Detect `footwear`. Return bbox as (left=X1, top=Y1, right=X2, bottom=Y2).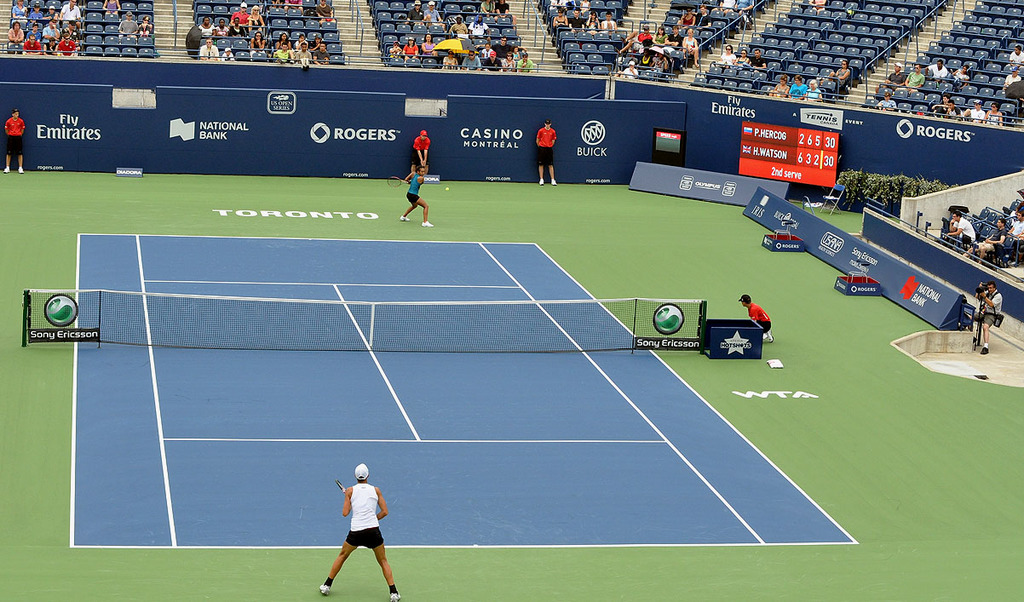
(left=550, top=179, right=555, bottom=186).
